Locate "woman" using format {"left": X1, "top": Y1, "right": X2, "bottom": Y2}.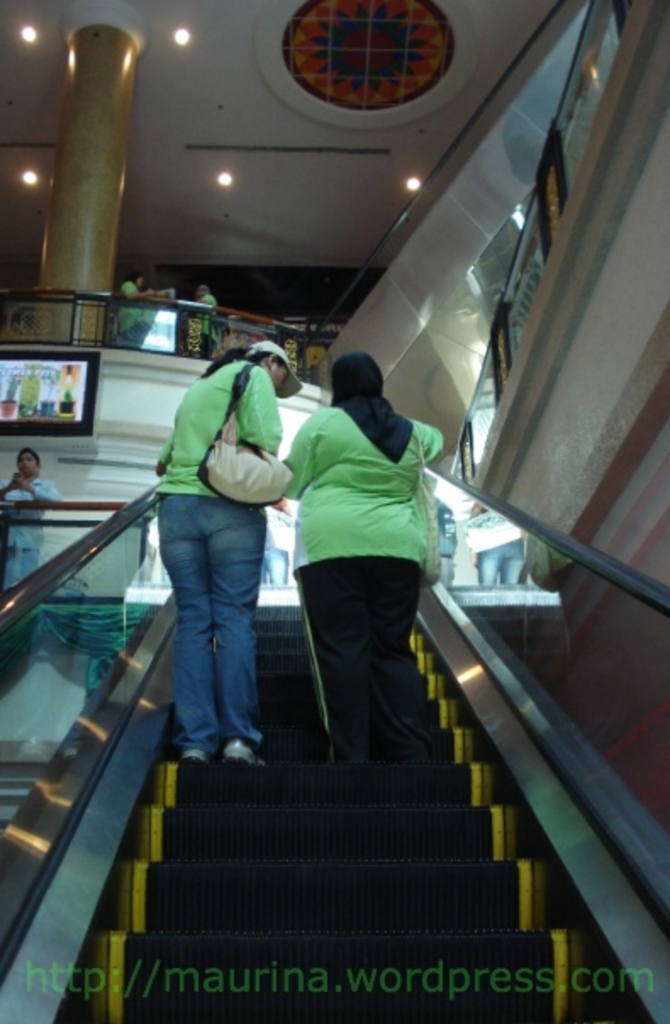
{"left": 154, "top": 341, "right": 304, "bottom": 773}.
